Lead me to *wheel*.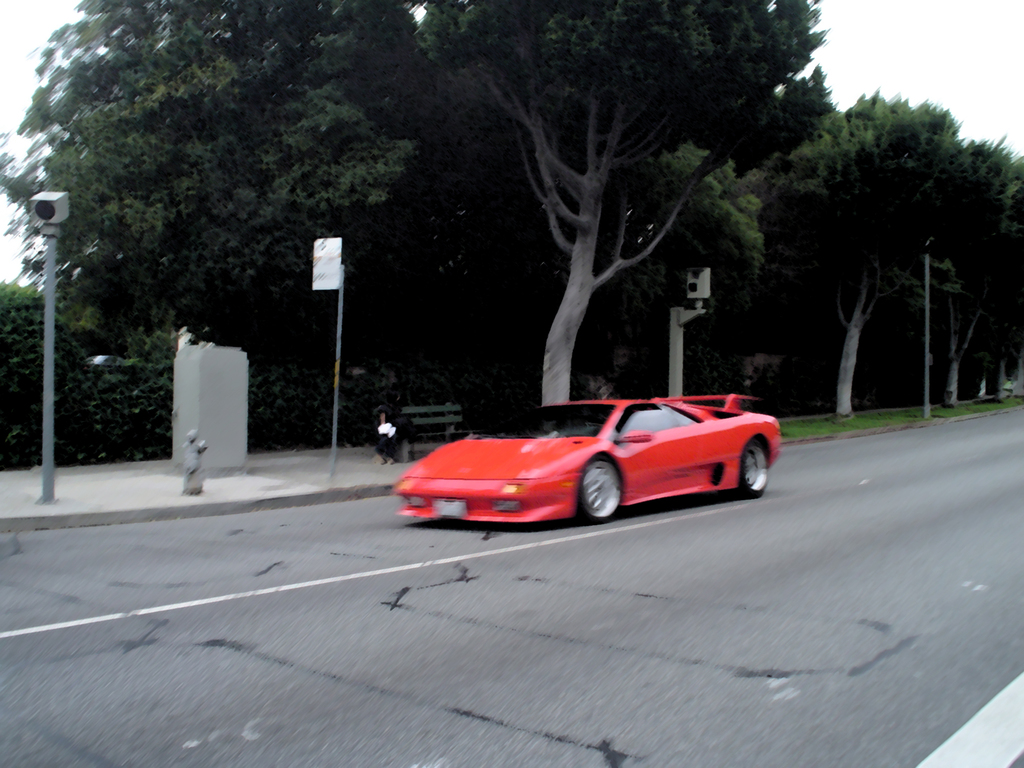
Lead to {"x1": 579, "y1": 461, "x2": 622, "y2": 521}.
